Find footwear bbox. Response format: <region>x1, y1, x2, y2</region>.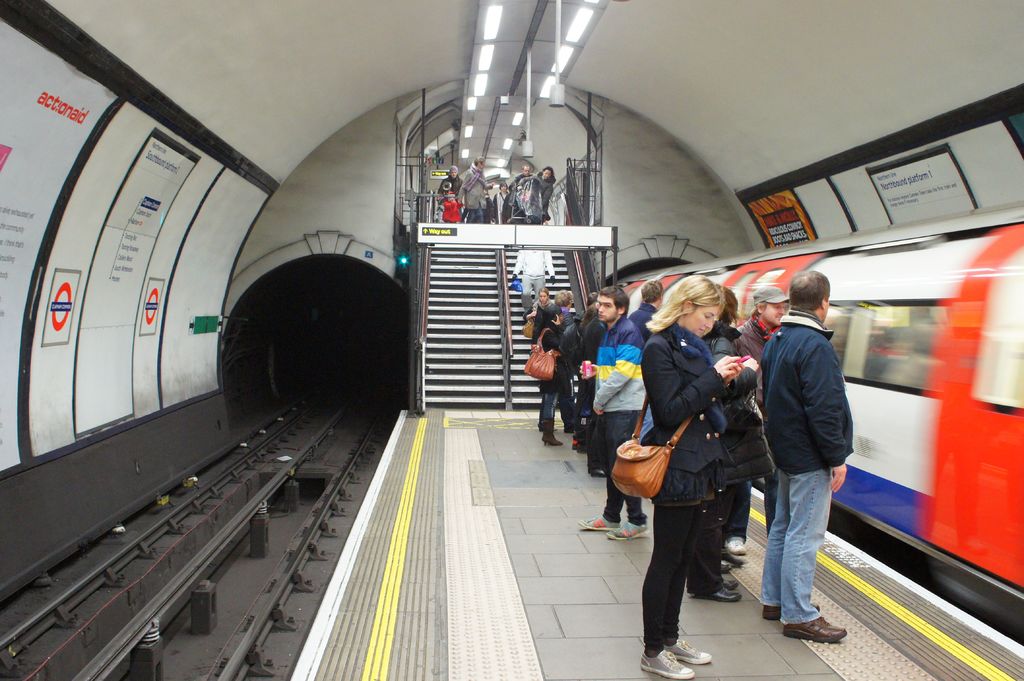
<region>728, 538, 748, 552</region>.
